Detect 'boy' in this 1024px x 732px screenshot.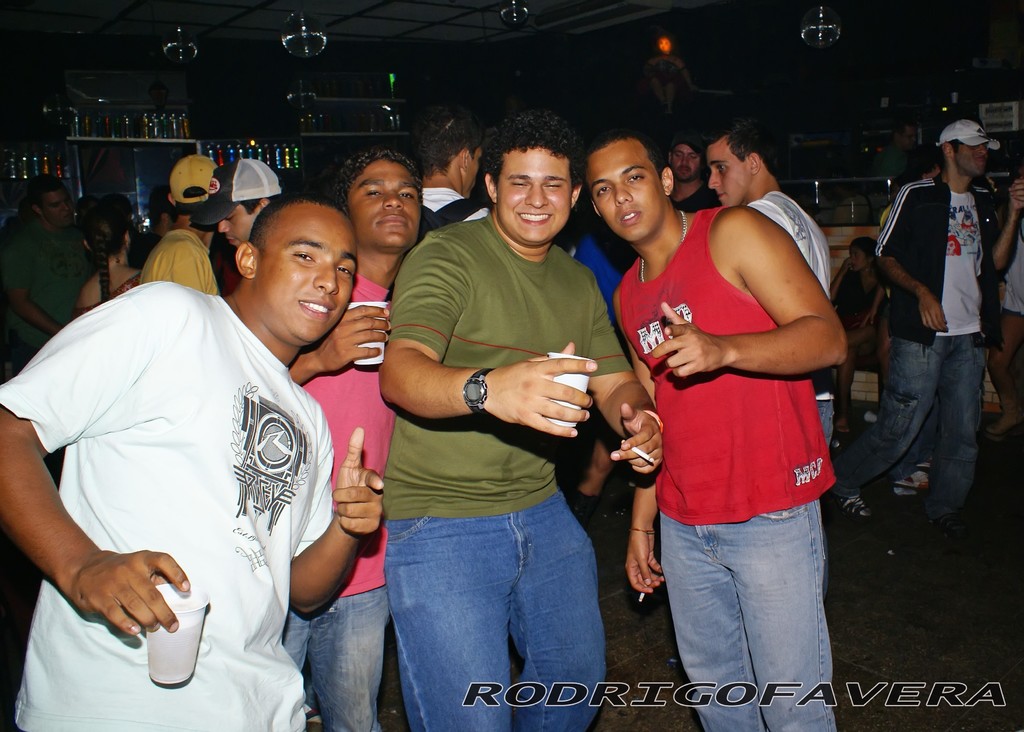
Detection: region(200, 156, 283, 249).
